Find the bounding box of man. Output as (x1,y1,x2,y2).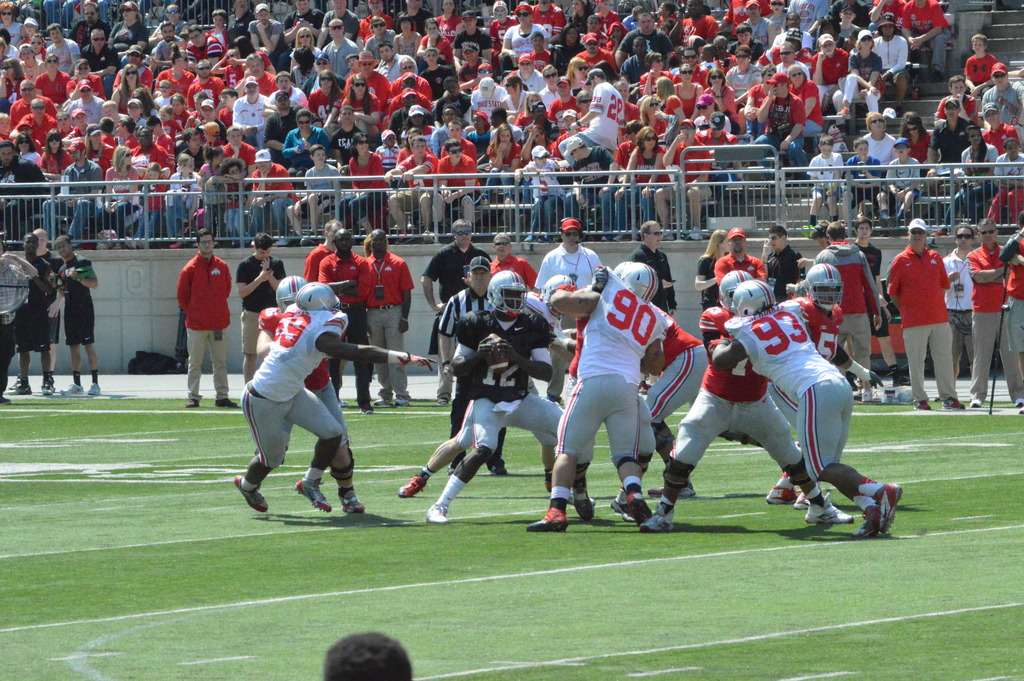
(414,217,479,406).
